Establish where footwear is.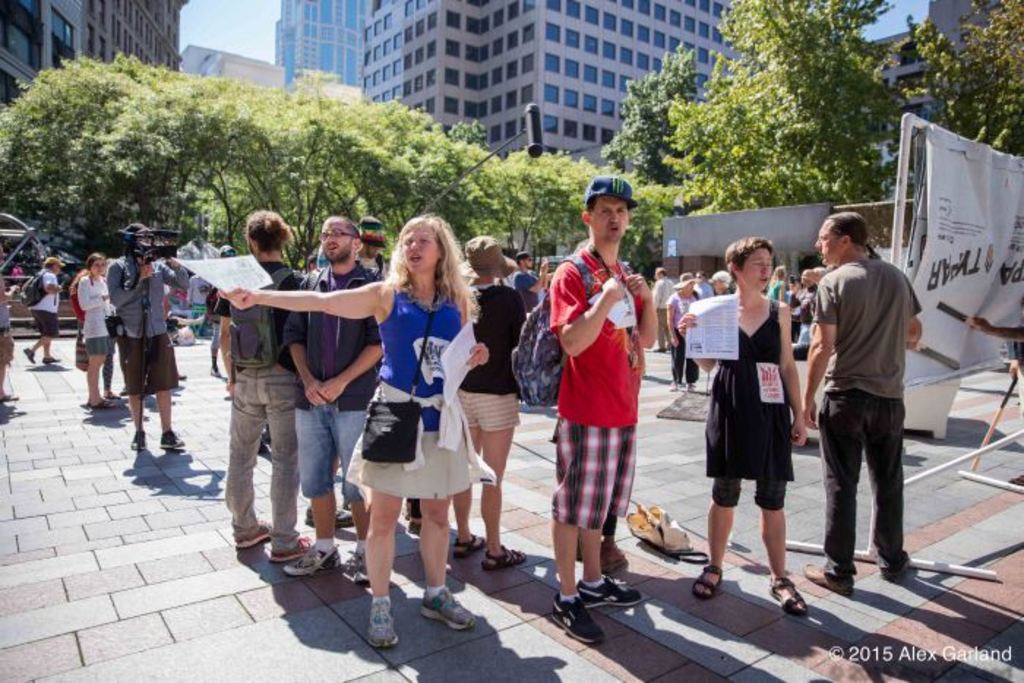
Established at 673 385 679 390.
